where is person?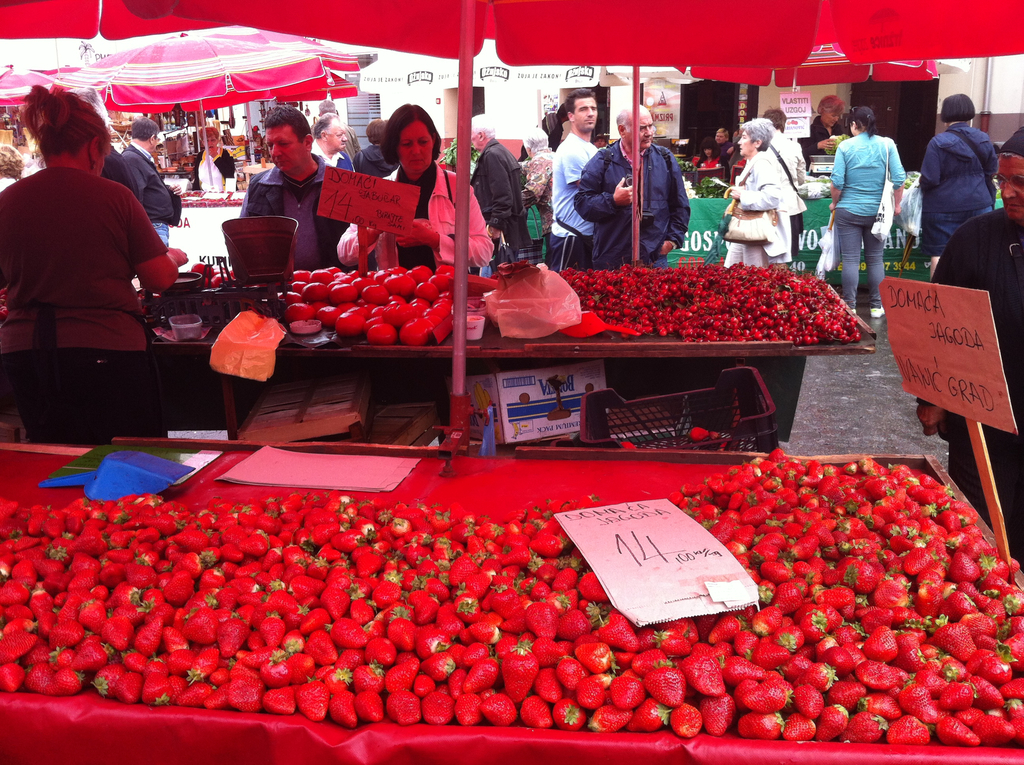
522, 123, 554, 265.
